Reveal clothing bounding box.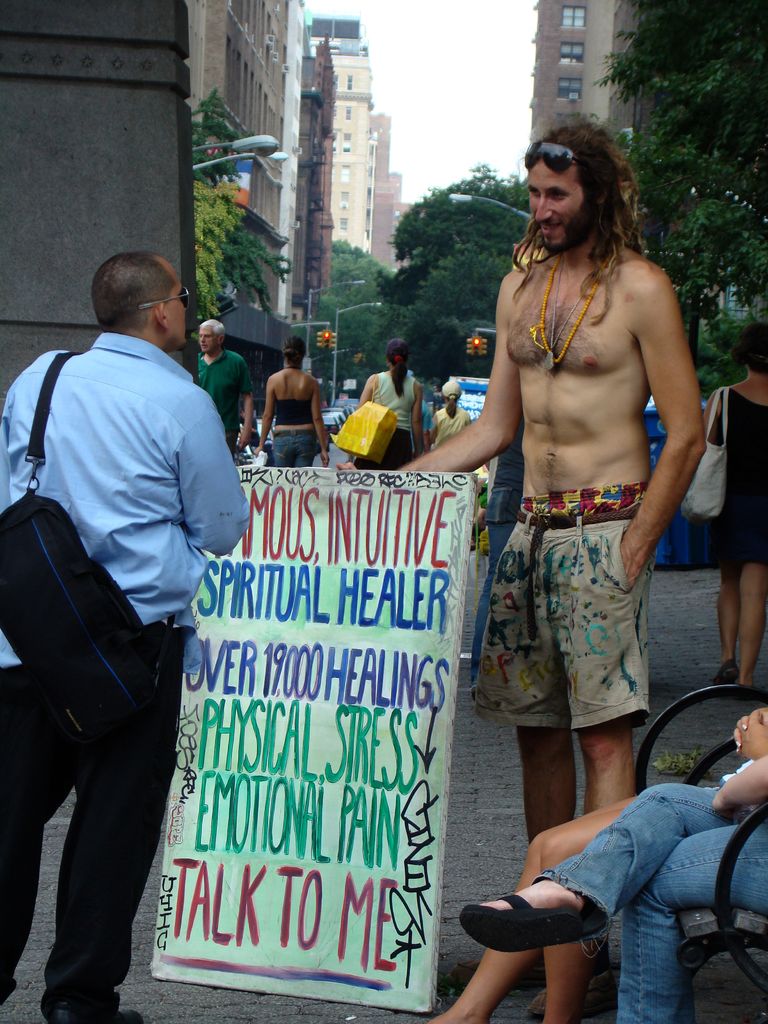
Revealed: left=22, top=251, right=228, bottom=1000.
